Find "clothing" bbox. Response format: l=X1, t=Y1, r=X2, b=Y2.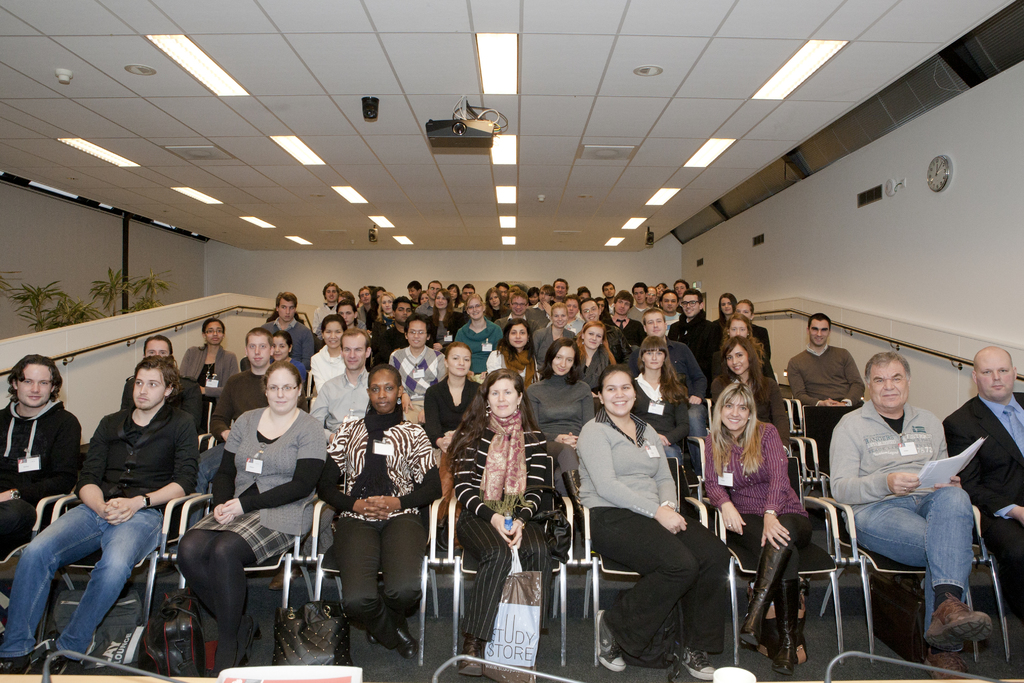
l=498, t=311, r=538, b=340.
